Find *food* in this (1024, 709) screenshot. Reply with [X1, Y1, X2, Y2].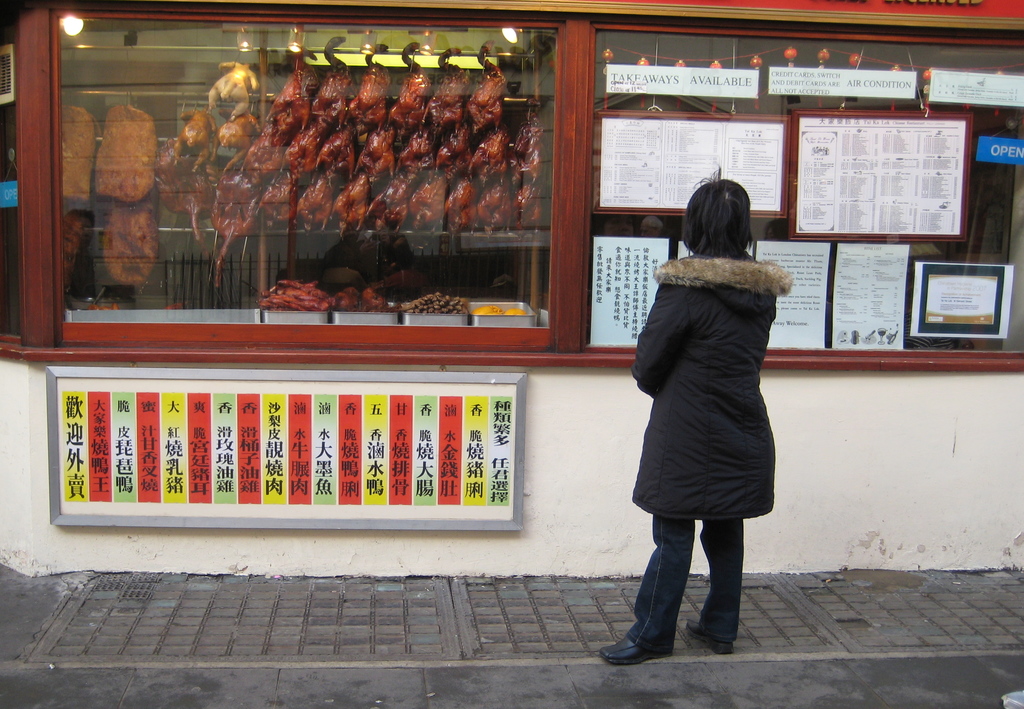
[356, 125, 397, 180].
